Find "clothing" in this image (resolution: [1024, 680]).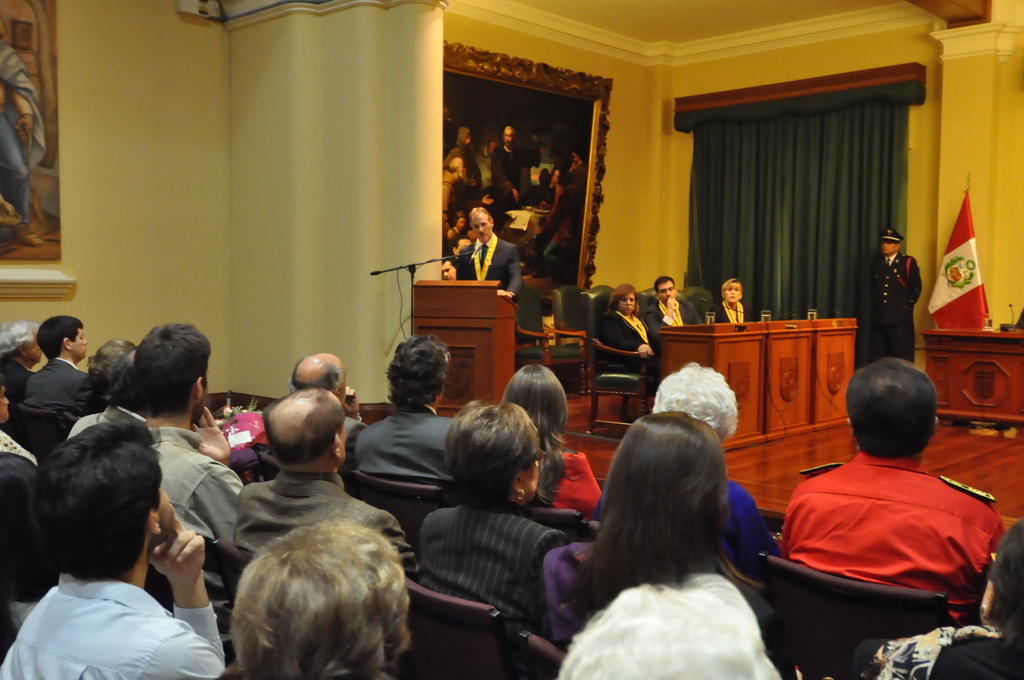
0/40/45/224.
